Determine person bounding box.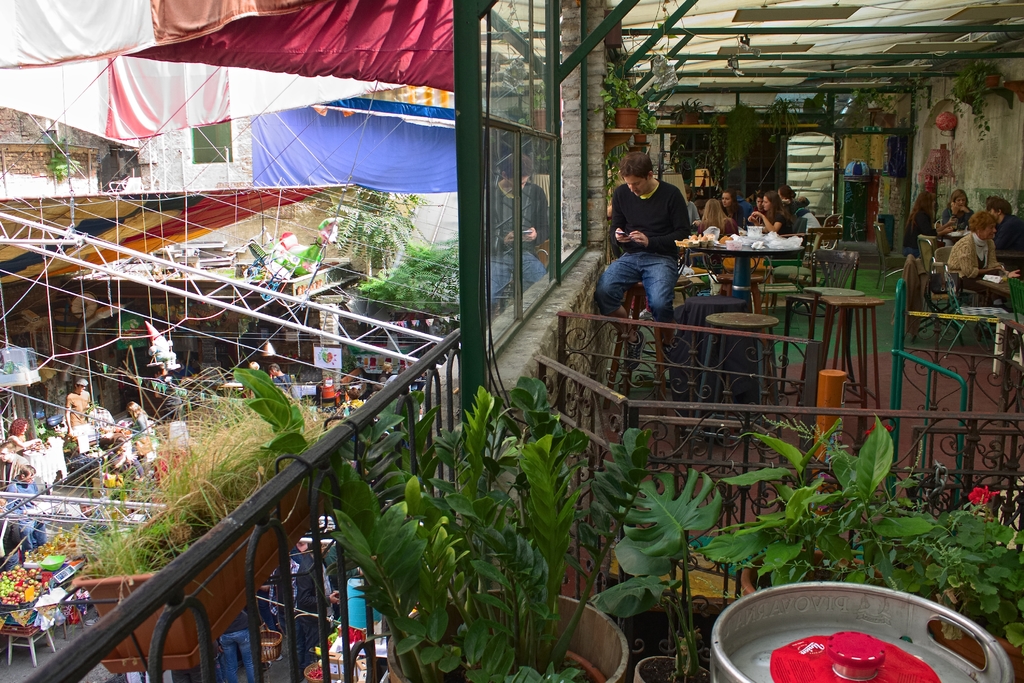
Determined: left=989, top=194, right=1023, bottom=248.
